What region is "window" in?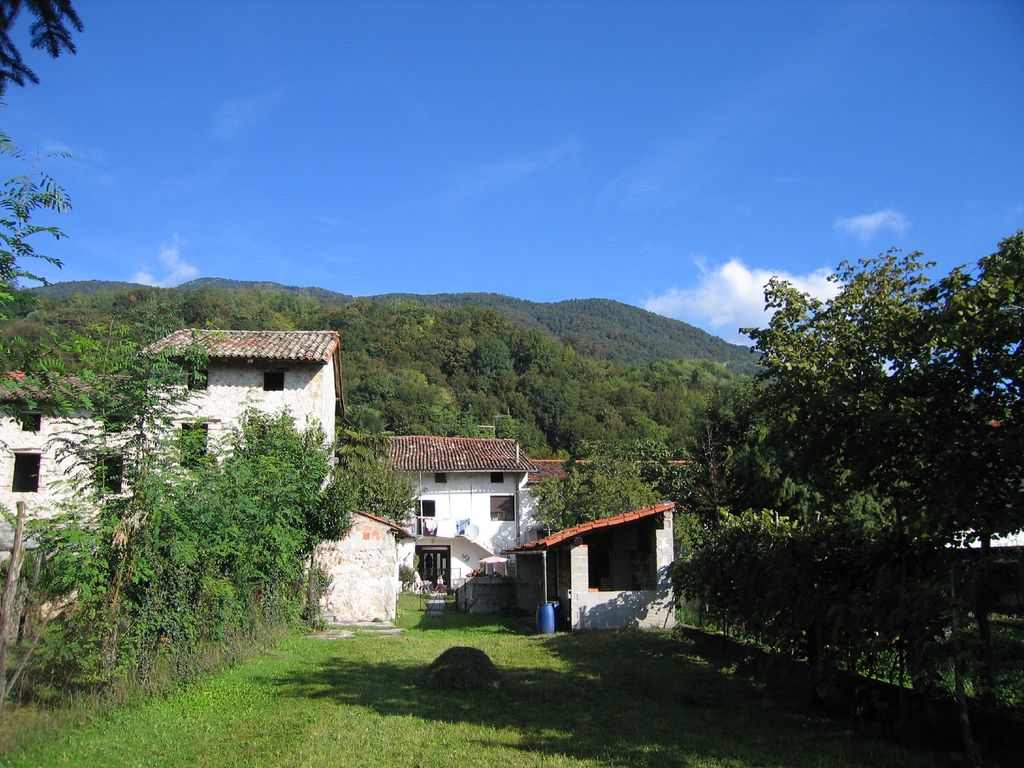
179, 425, 209, 468.
